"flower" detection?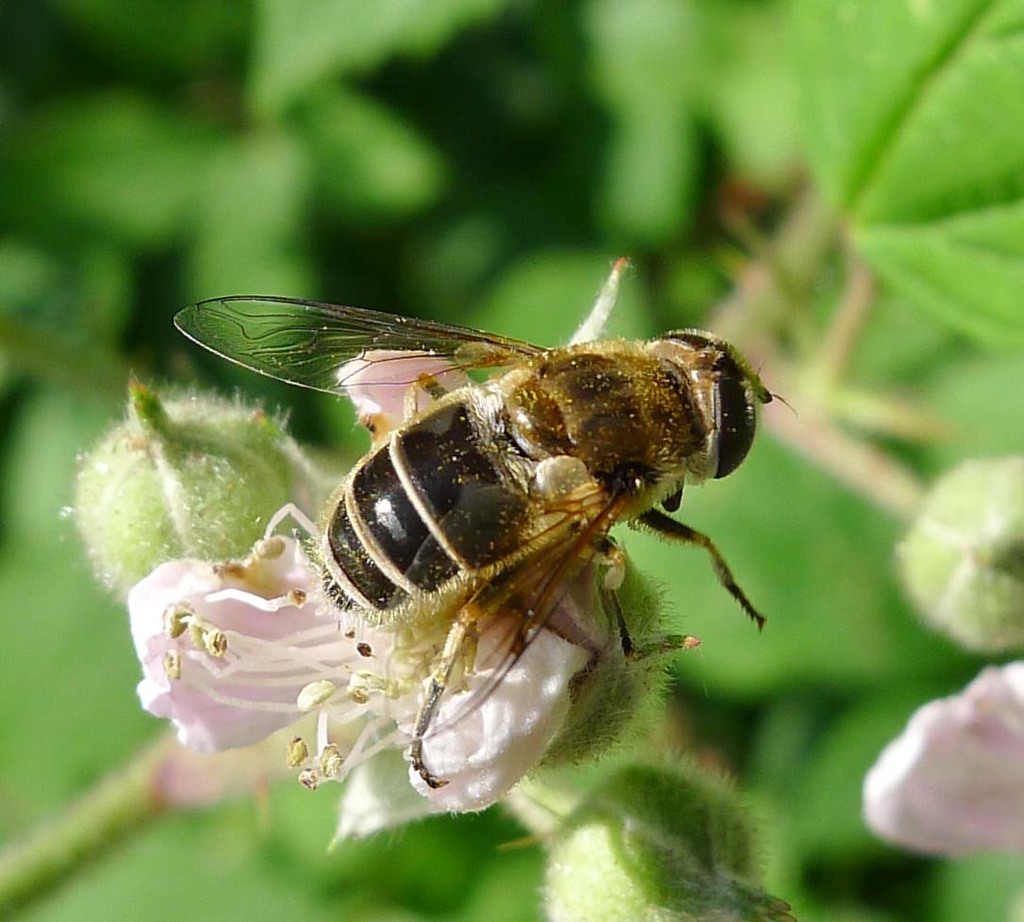
[123, 555, 380, 755]
